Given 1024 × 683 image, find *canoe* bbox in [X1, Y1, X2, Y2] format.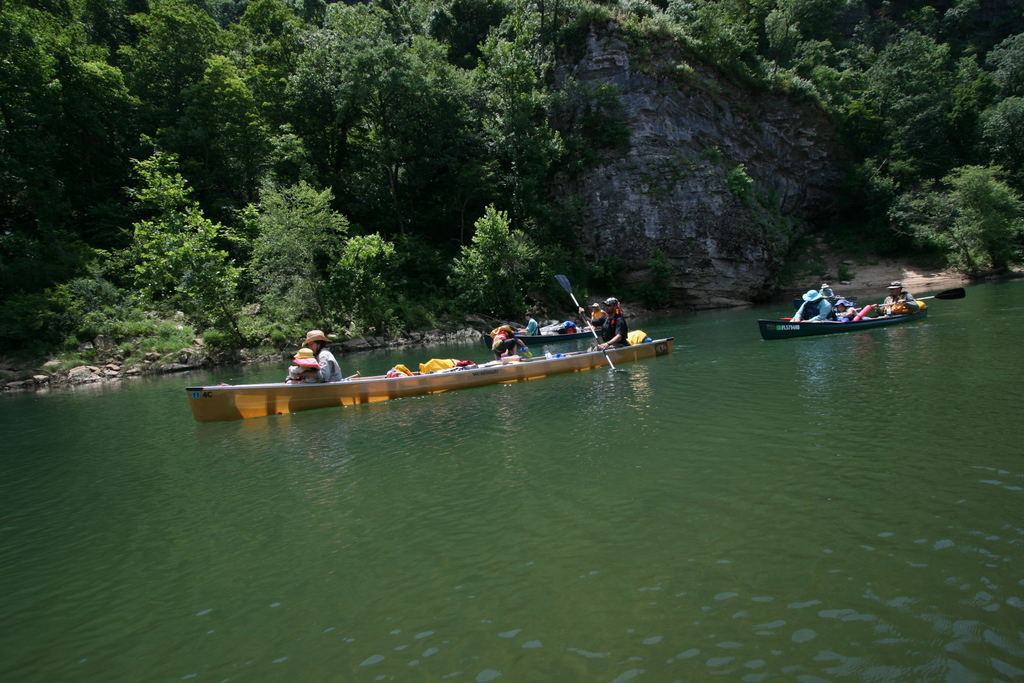
[757, 300, 921, 343].
